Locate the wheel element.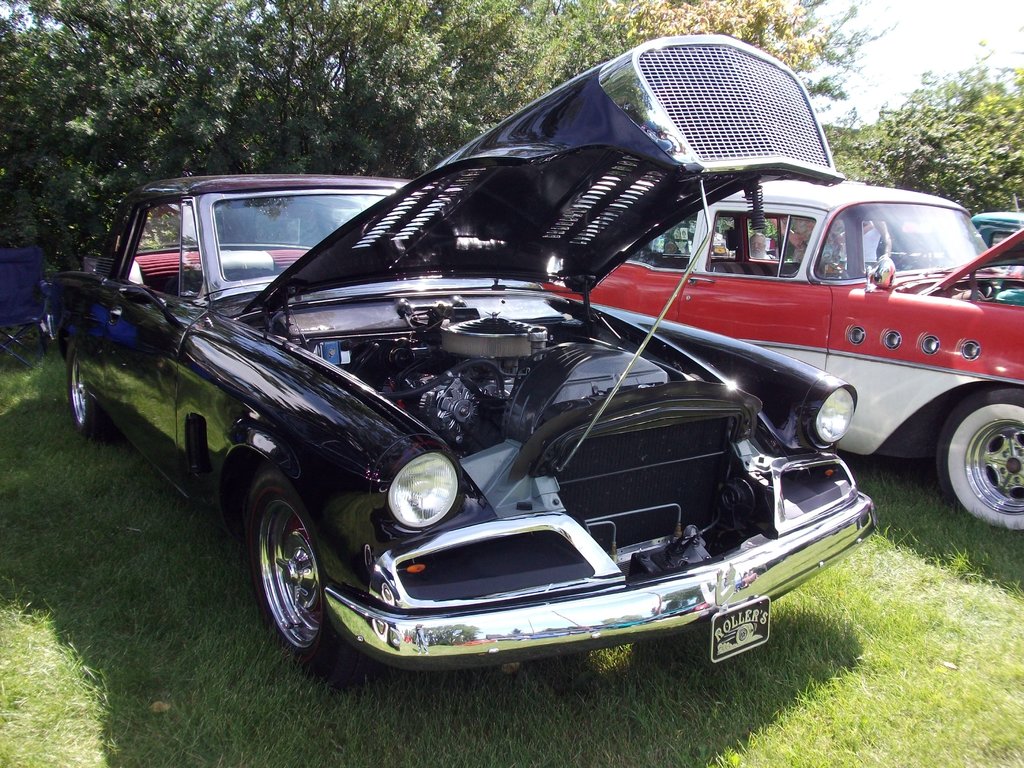
Element bbox: rect(895, 244, 936, 271).
